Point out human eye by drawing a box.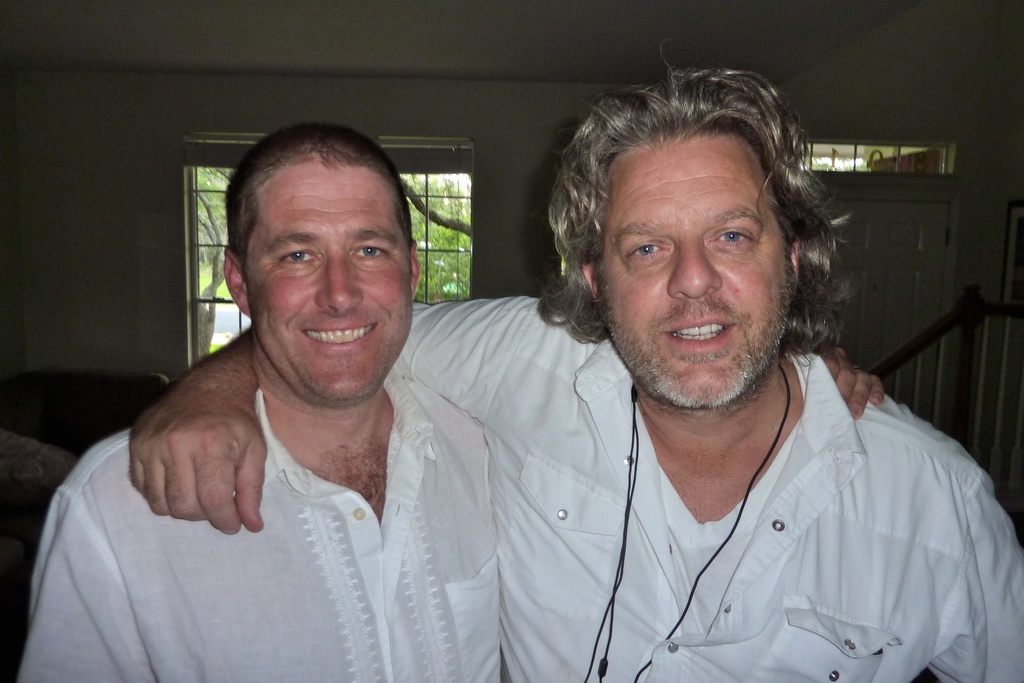
region(623, 233, 675, 268).
